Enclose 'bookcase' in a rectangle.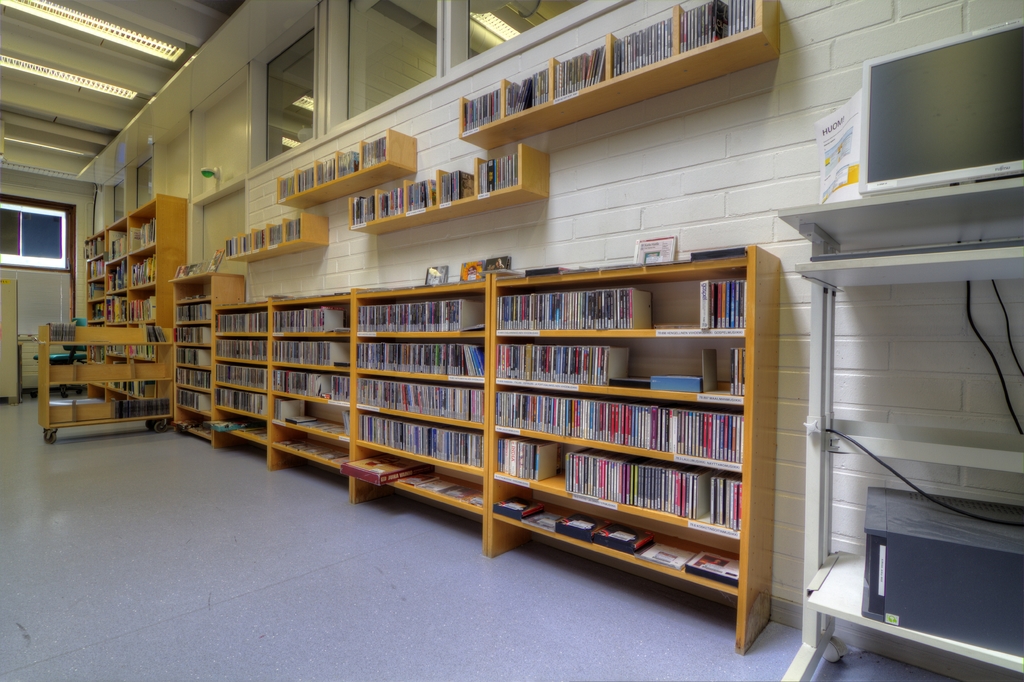
(347,142,548,237).
